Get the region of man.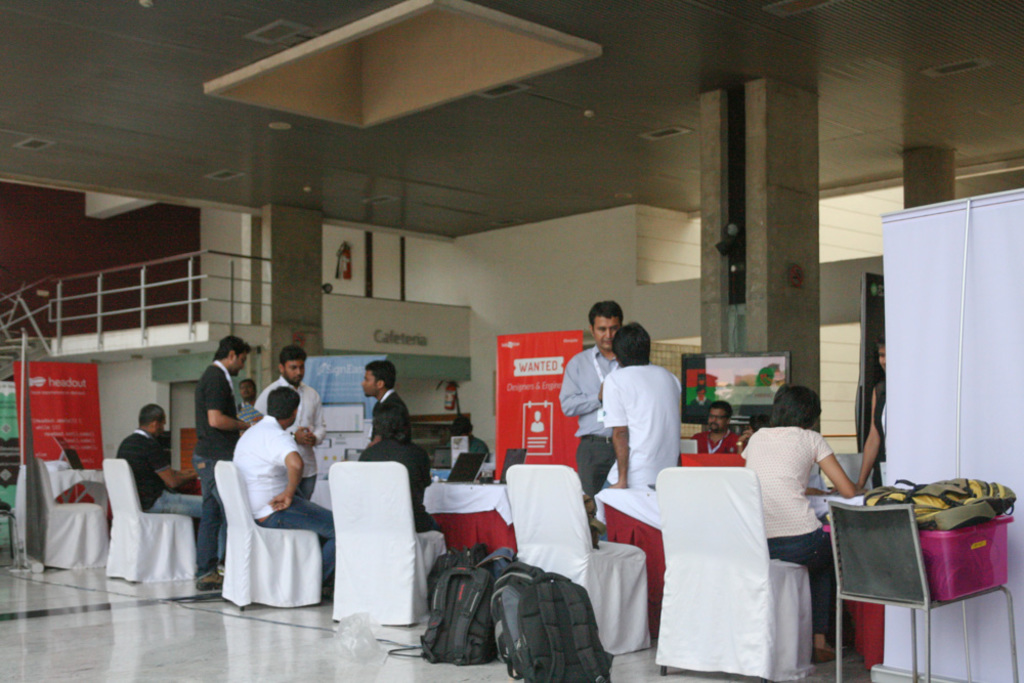
(228, 385, 337, 599).
